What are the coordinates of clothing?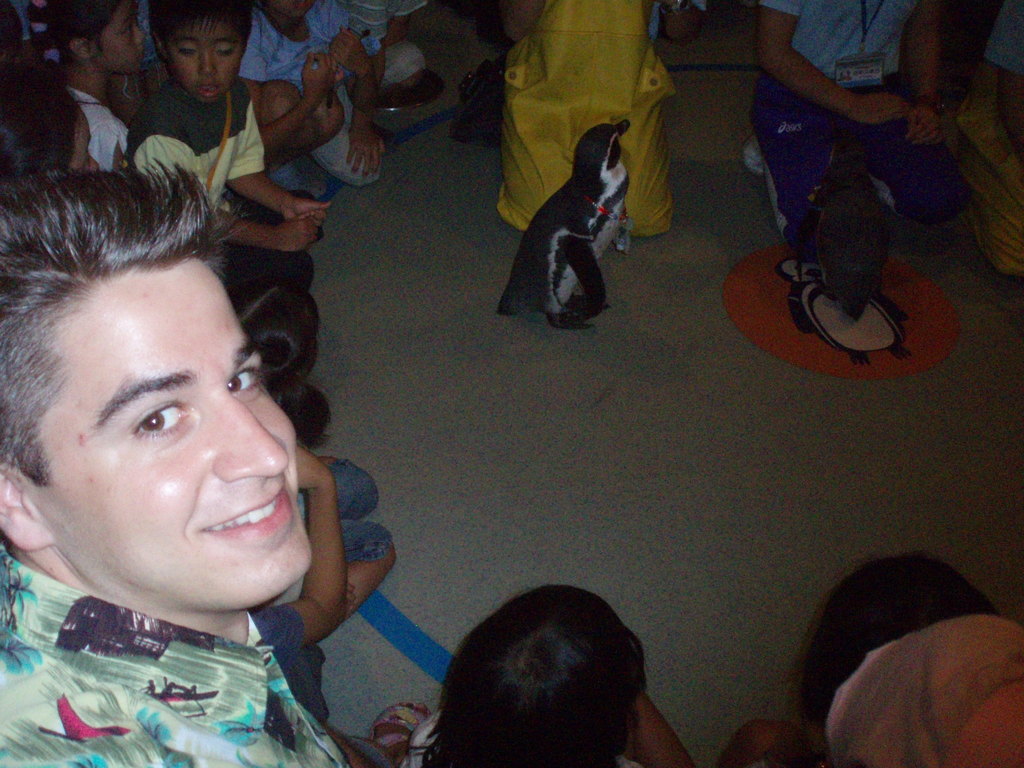
bbox(0, 593, 350, 744).
